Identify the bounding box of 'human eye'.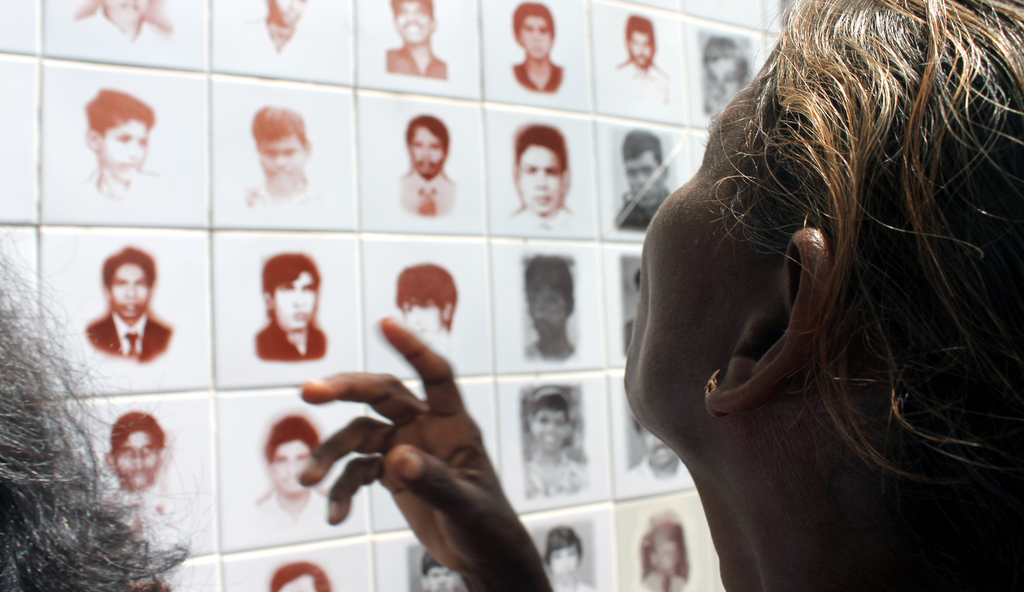
[x1=136, y1=277, x2=143, y2=288].
